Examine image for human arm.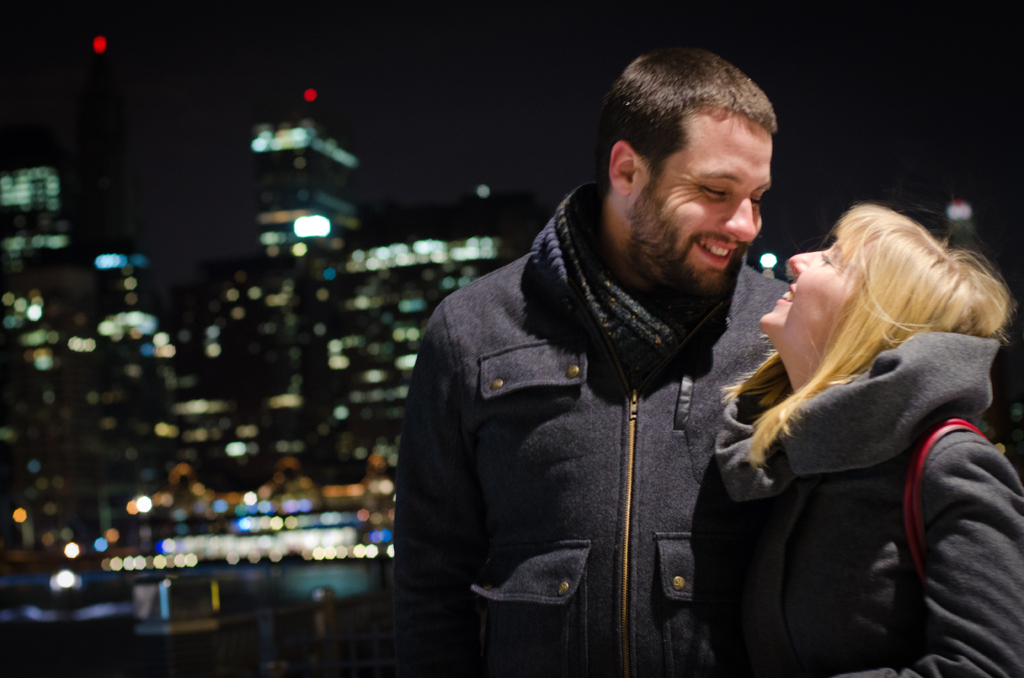
Examination result: (x1=803, y1=444, x2=1020, y2=677).
